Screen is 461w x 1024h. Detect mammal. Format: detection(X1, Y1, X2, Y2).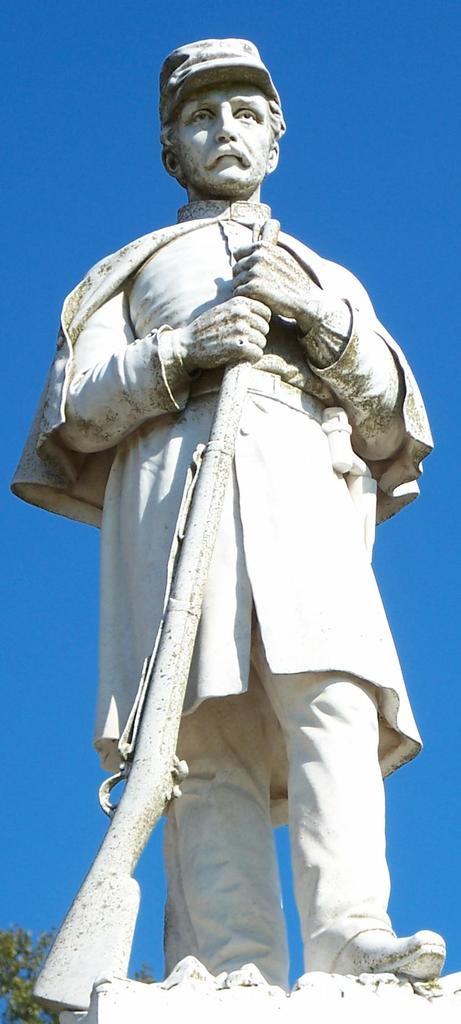
detection(26, 109, 423, 973).
